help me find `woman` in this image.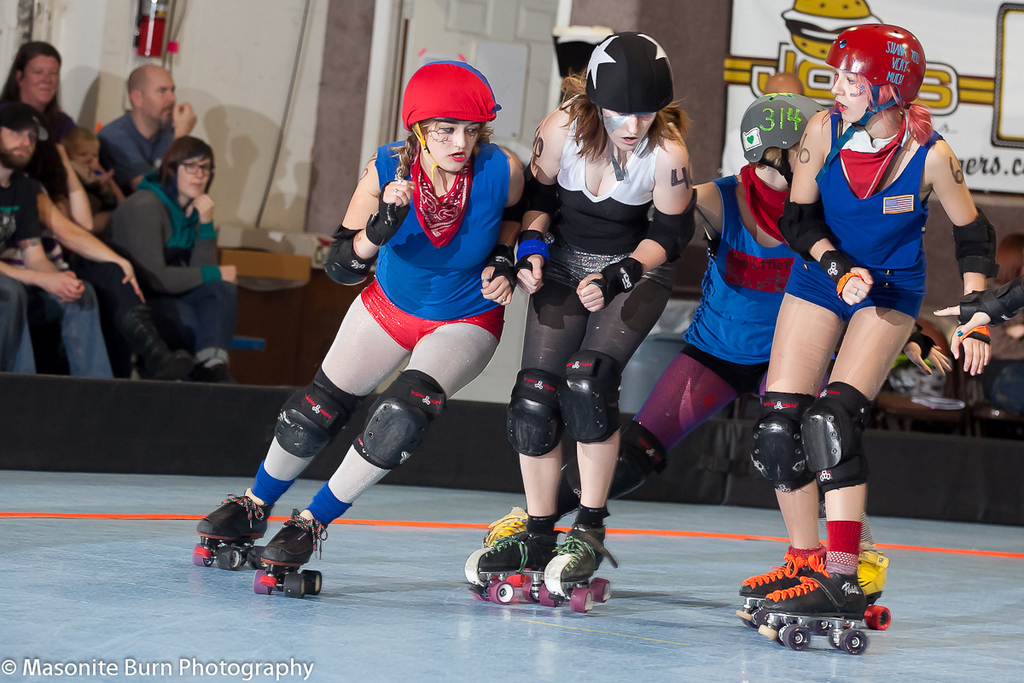
Found it: <bbox>0, 44, 79, 196</bbox>.
